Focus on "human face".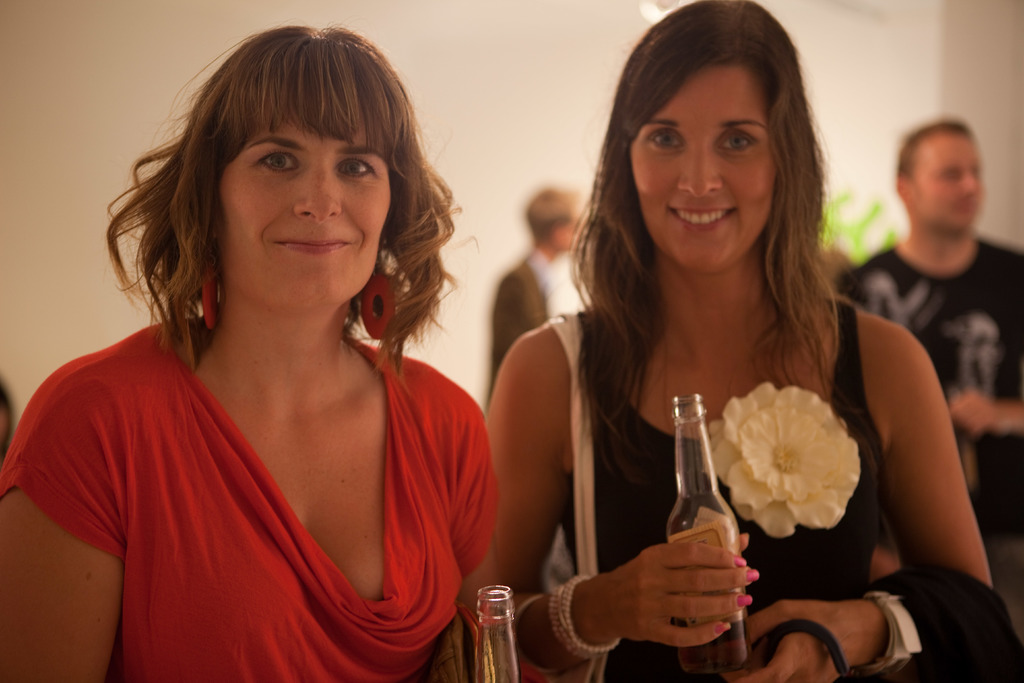
Focused at <box>910,129,984,224</box>.
